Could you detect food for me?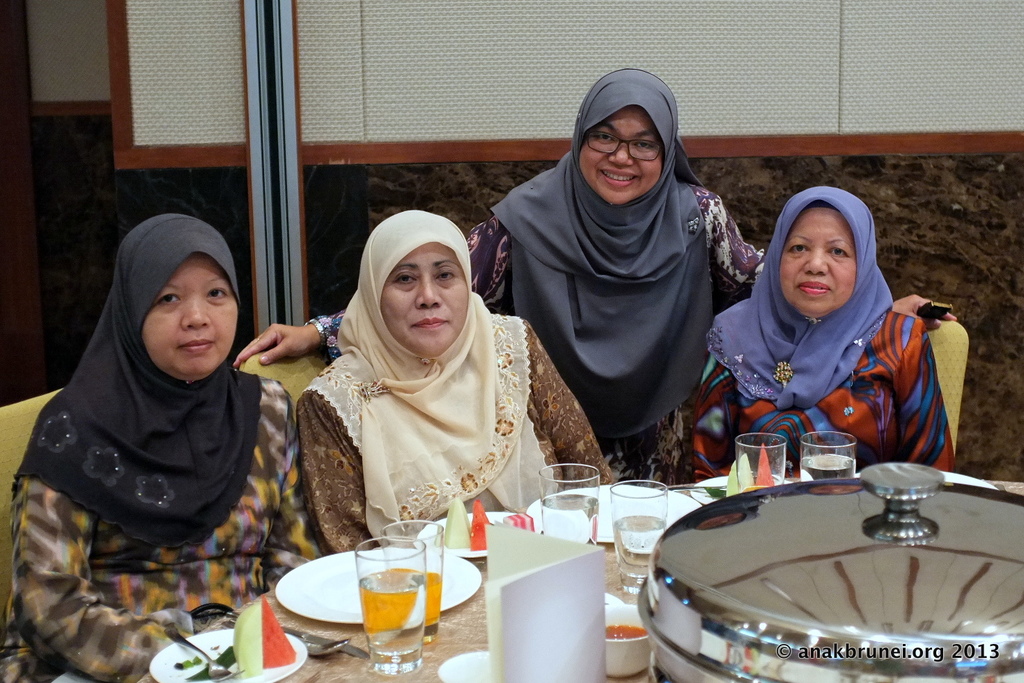
Detection result: crop(468, 498, 490, 551).
